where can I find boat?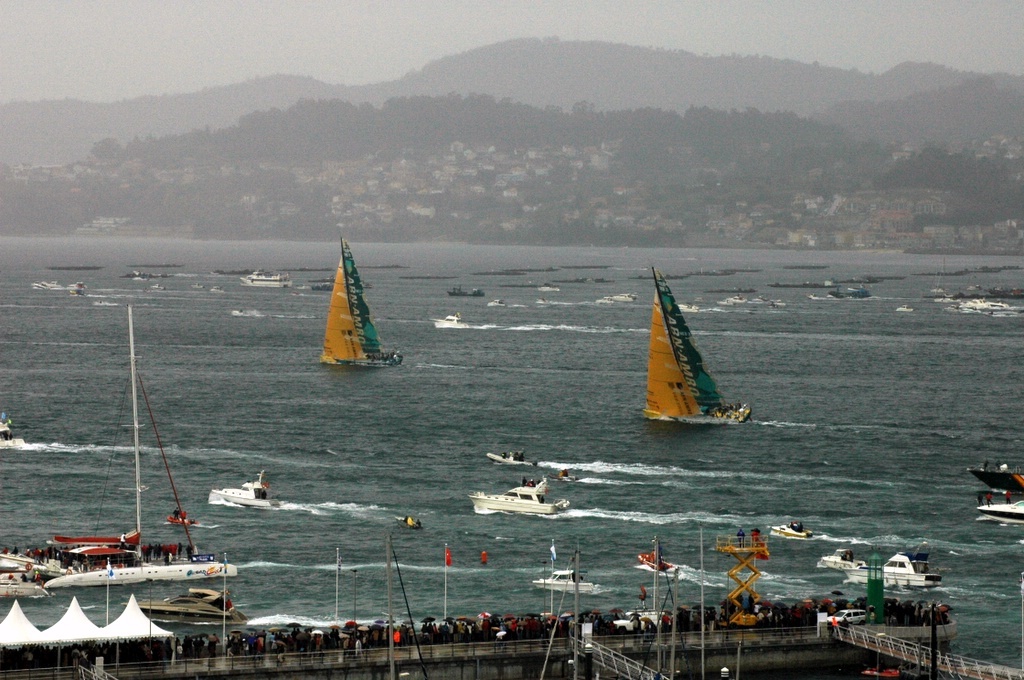
You can find it at 844,286,869,297.
